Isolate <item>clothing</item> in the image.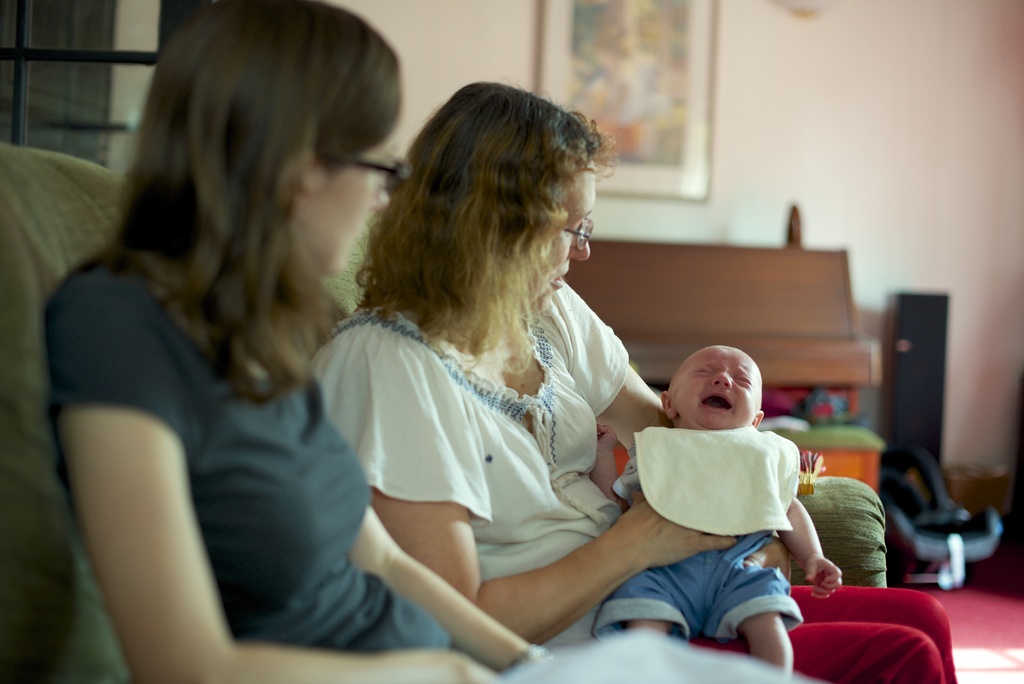
Isolated region: x1=42, y1=154, x2=378, y2=667.
